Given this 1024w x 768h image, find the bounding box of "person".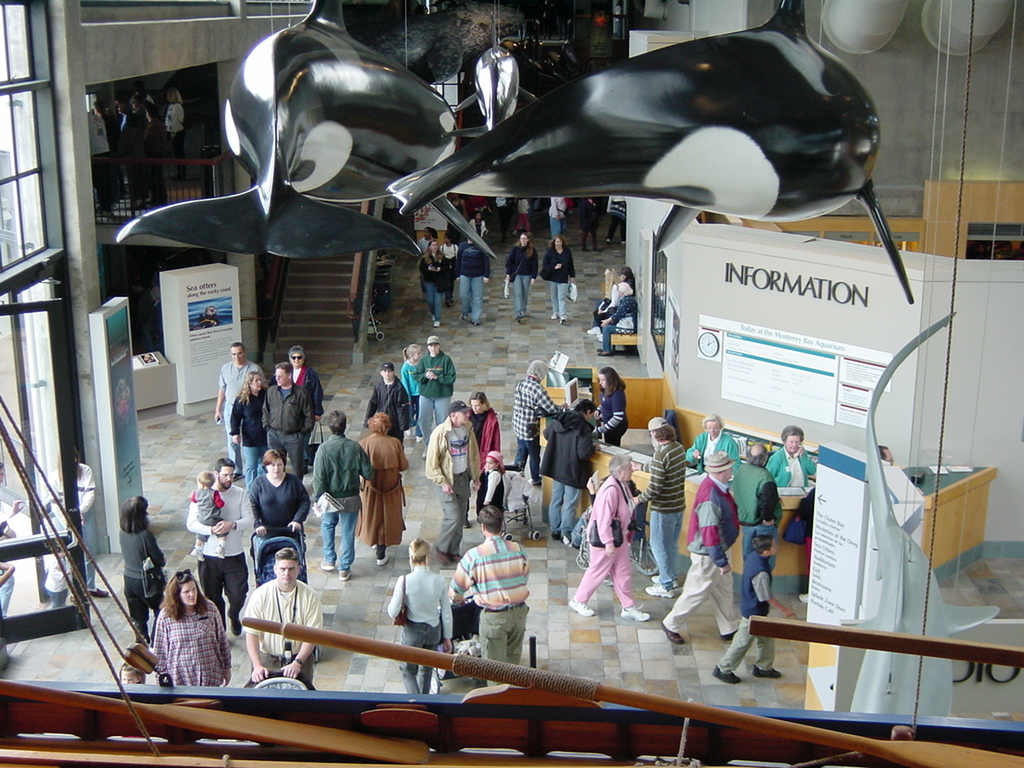
(793,490,818,602).
